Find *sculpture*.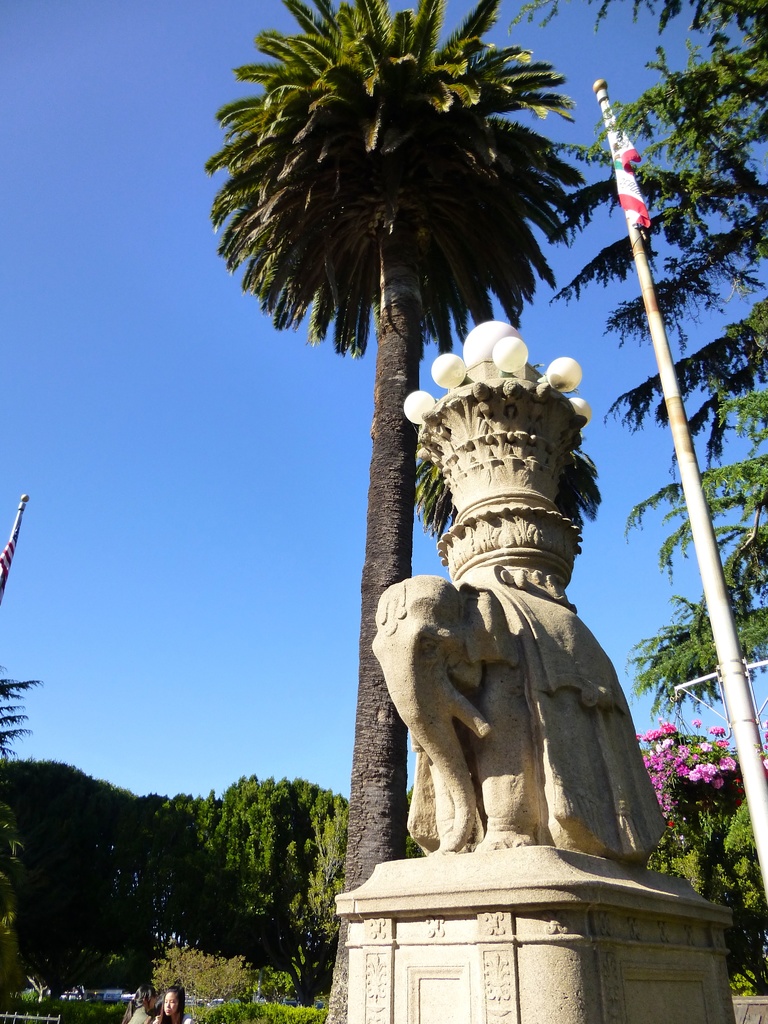
367, 316, 673, 856.
